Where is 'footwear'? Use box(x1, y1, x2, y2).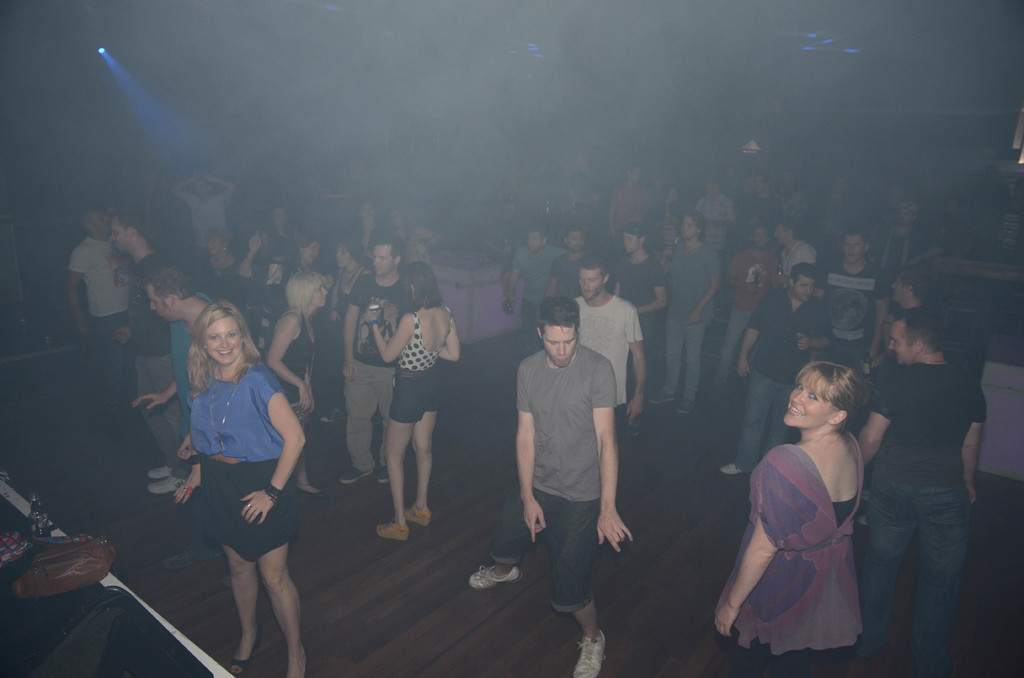
box(161, 553, 194, 569).
